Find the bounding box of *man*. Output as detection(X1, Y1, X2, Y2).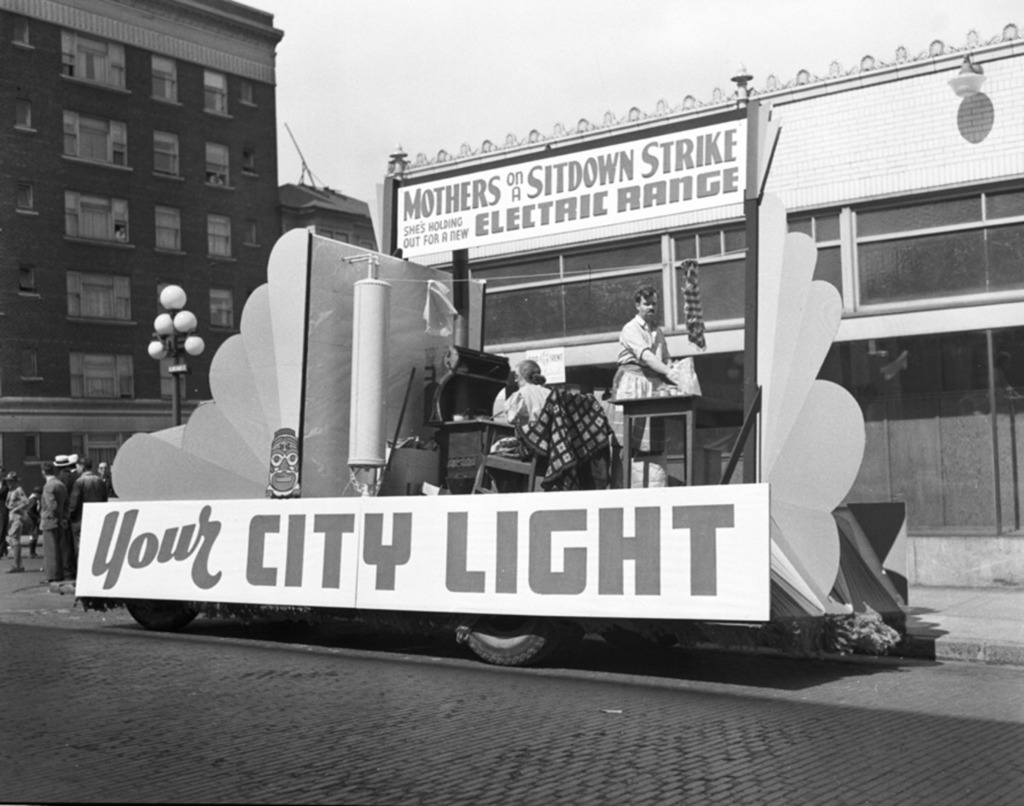
detection(619, 297, 706, 415).
